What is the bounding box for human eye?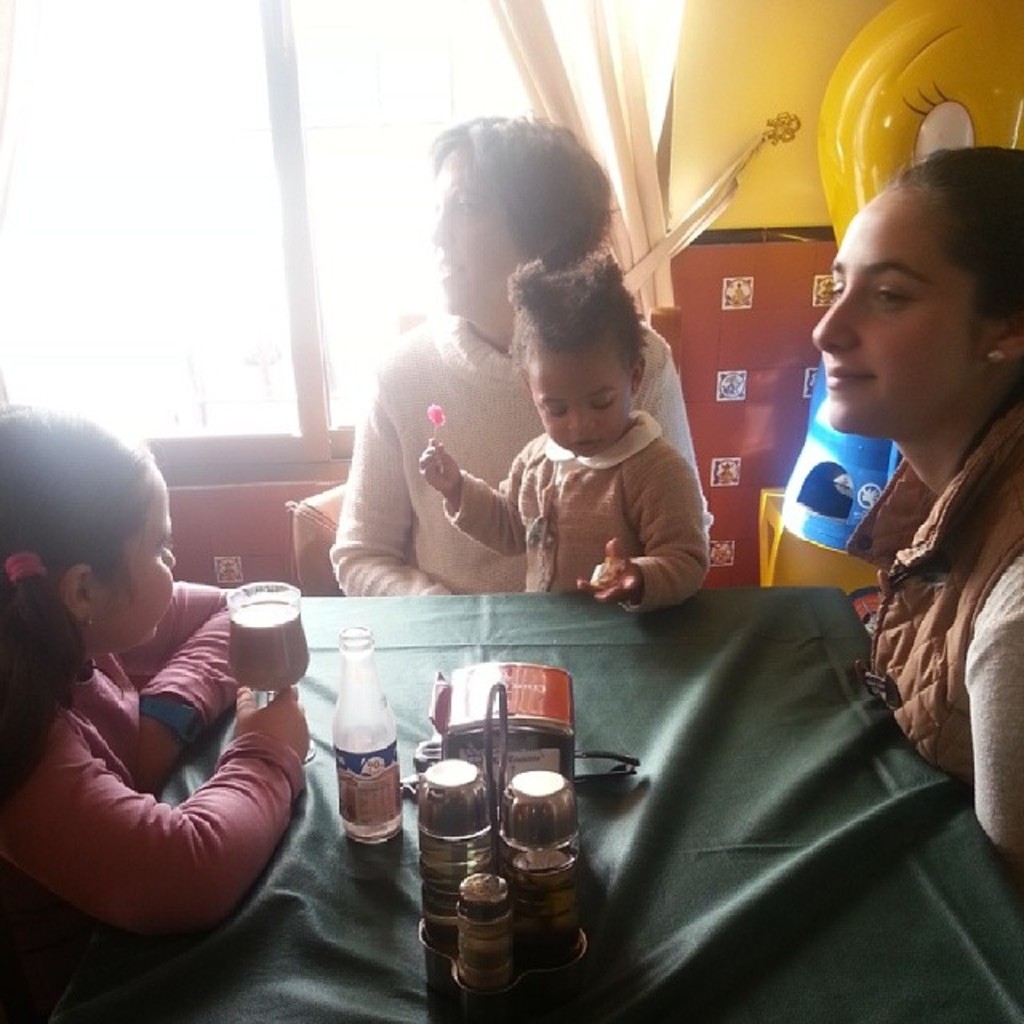
451 195 475 221.
